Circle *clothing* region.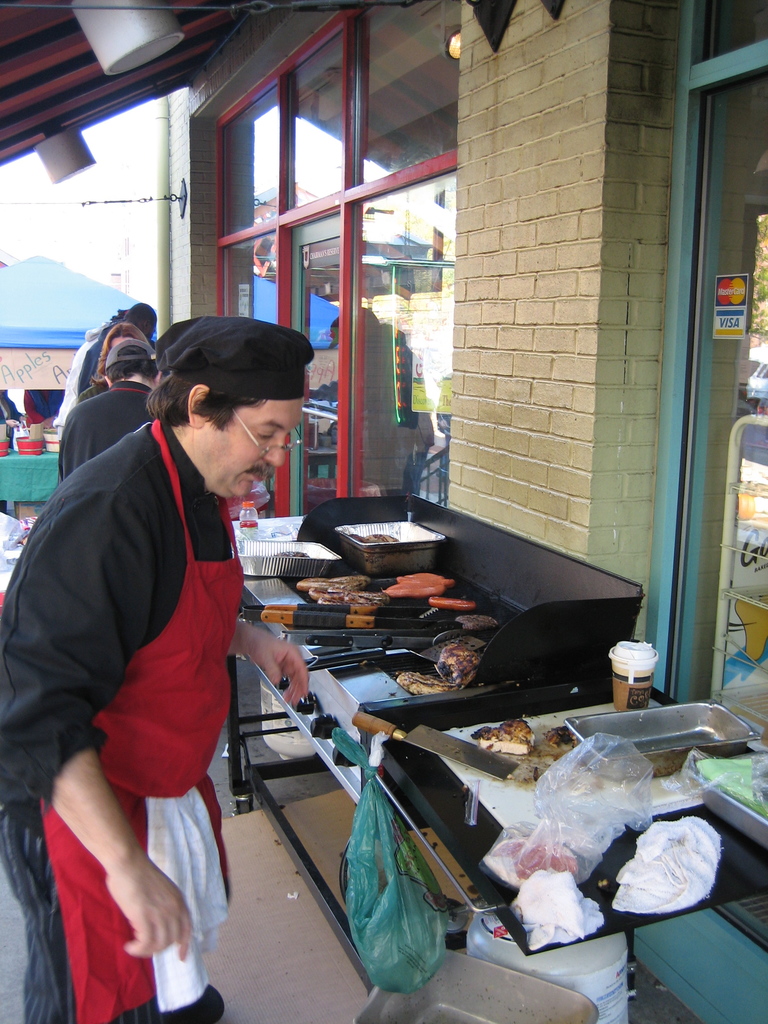
Region: left=56, top=316, right=159, bottom=431.
